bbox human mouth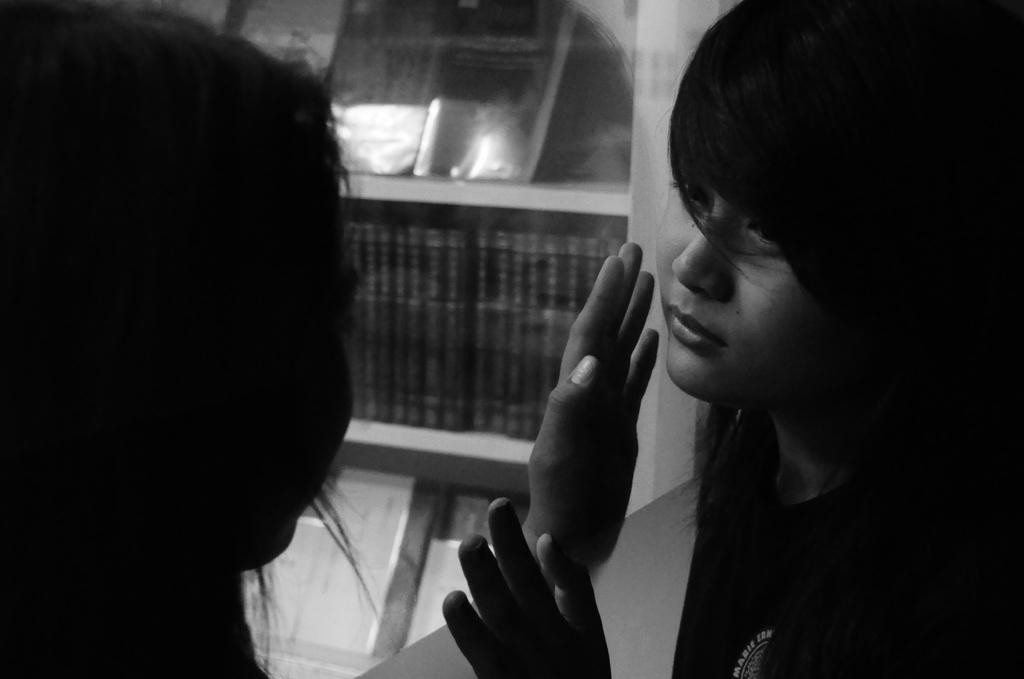
locate(670, 307, 722, 345)
